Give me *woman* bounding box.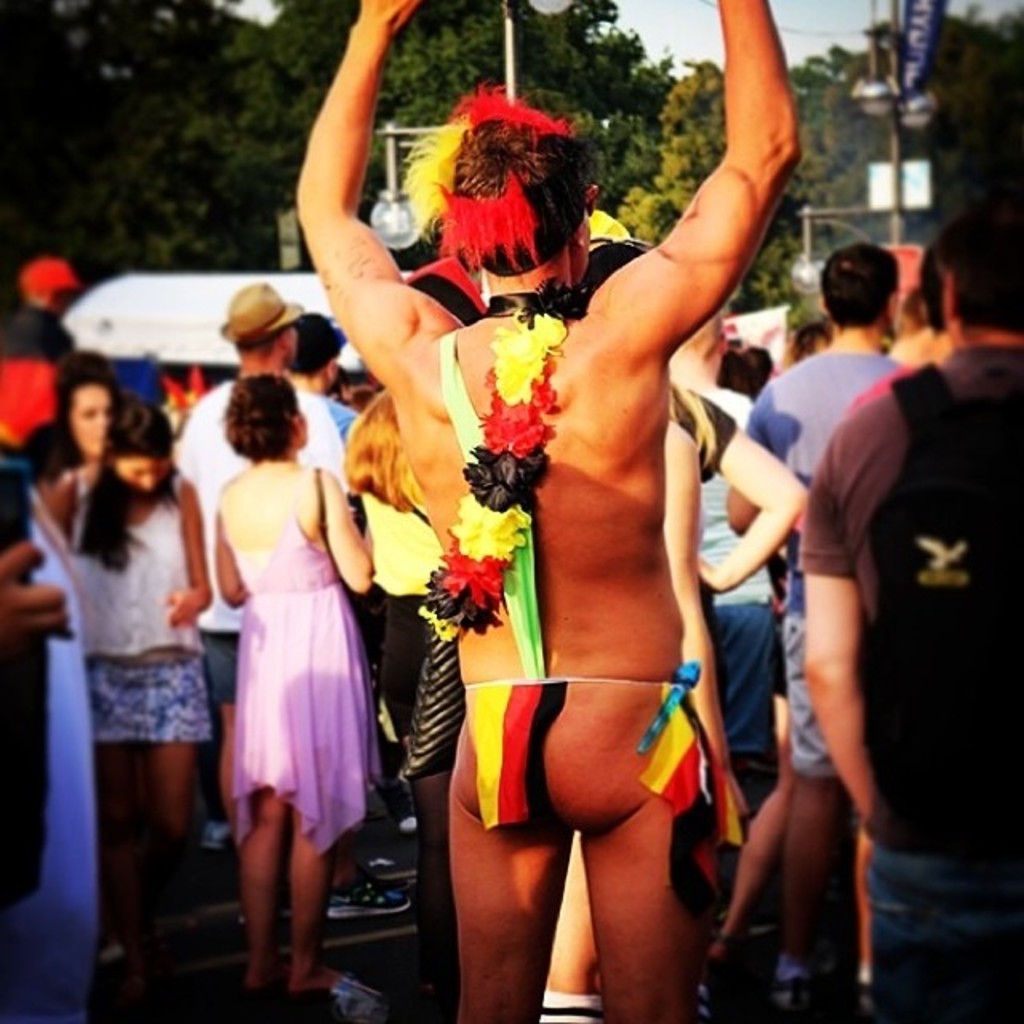
bbox(653, 365, 810, 602).
